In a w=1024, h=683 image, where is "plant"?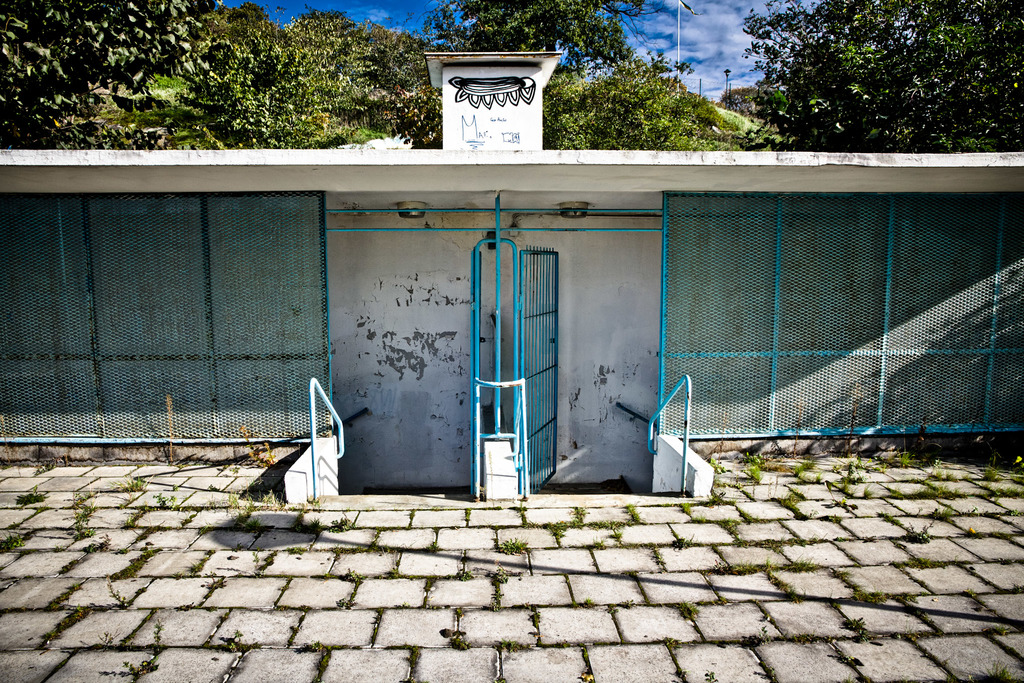
790,553,815,573.
